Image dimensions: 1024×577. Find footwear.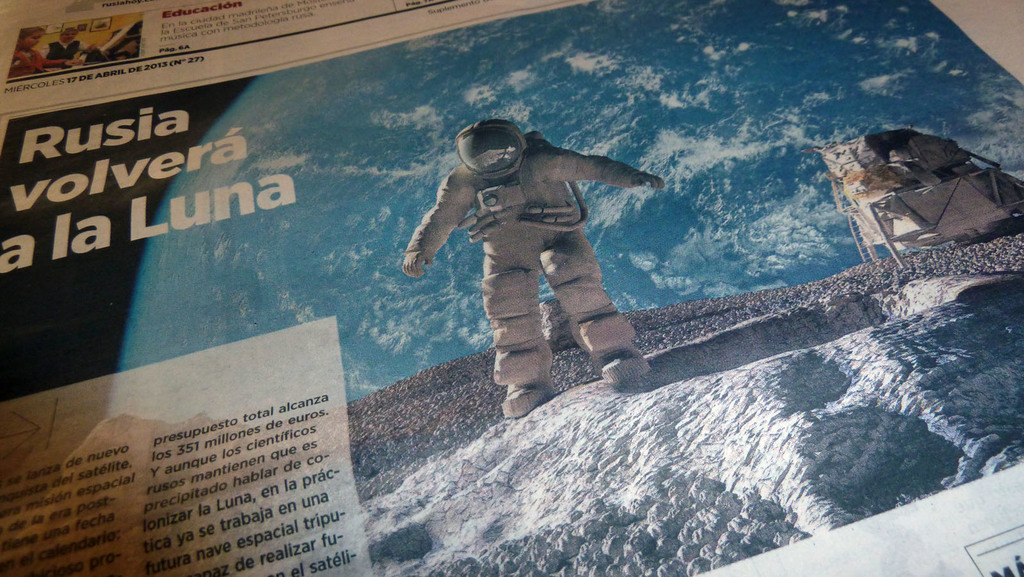
594 346 653 385.
